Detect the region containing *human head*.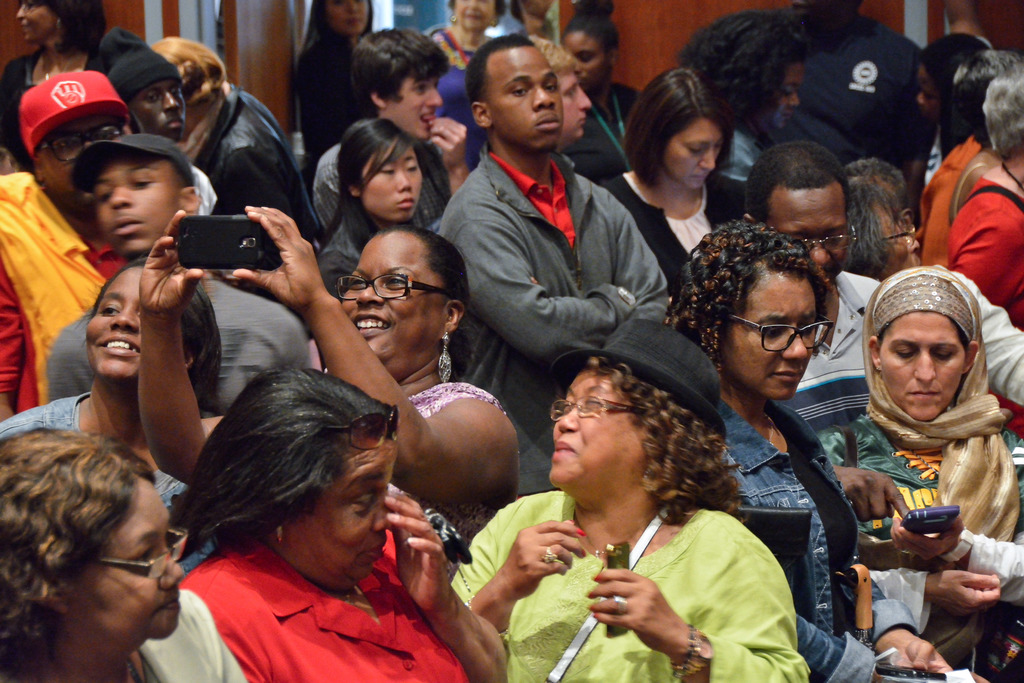
bbox=(148, 34, 226, 142).
